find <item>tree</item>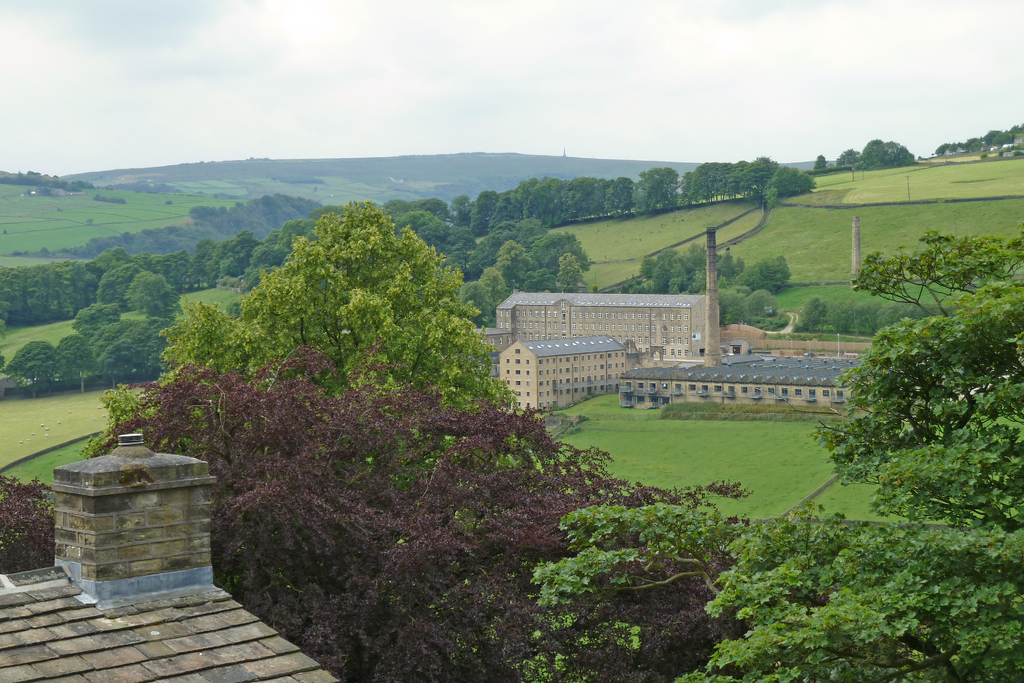
rect(535, 173, 572, 218)
